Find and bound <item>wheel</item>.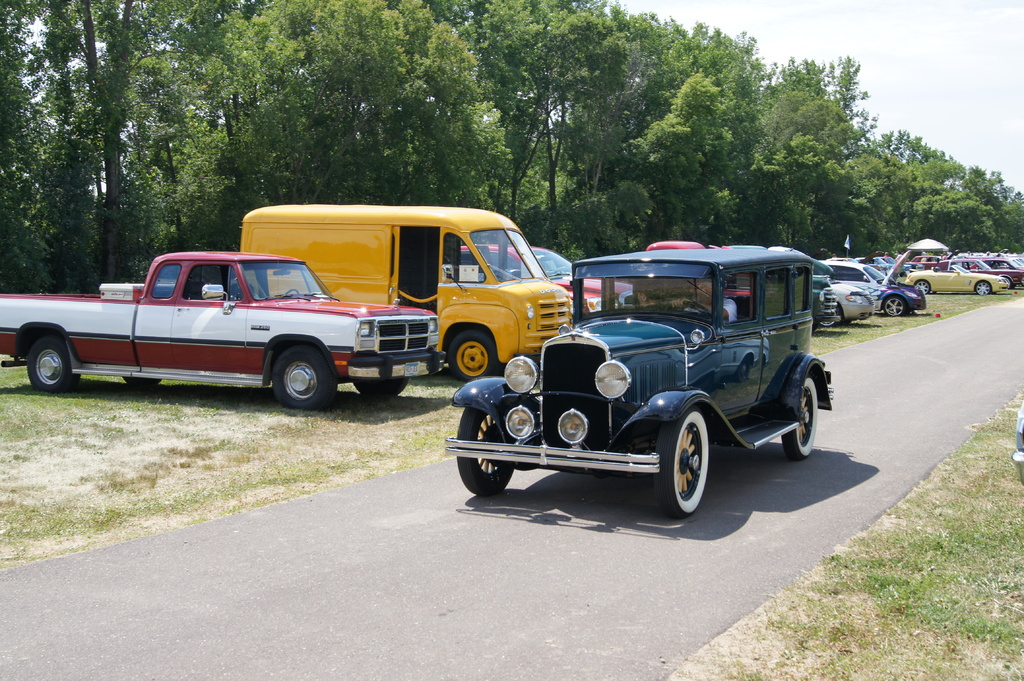
Bound: locate(880, 297, 910, 320).
